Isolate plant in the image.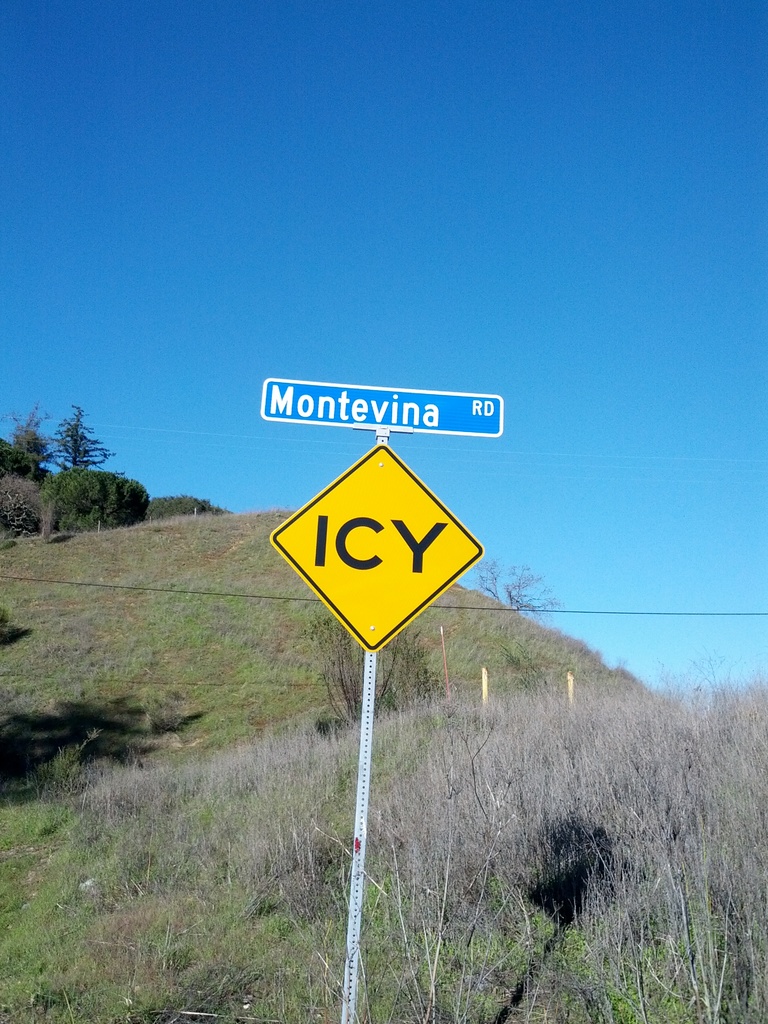
Isolated region: detection(37, 472, 143, 531).
